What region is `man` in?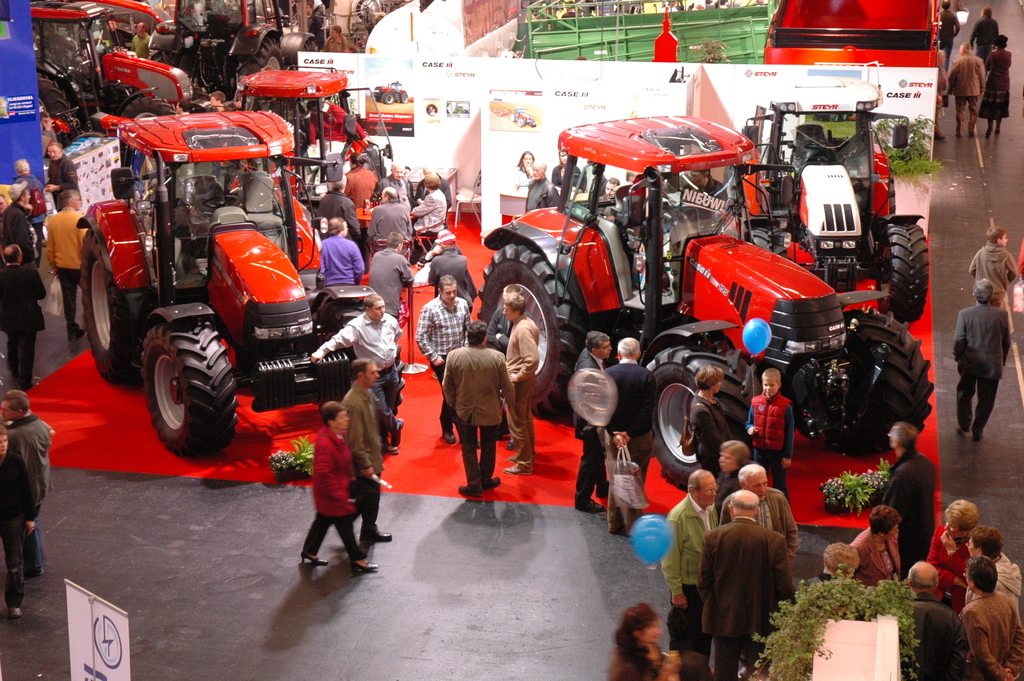
[x1=38, y1=110, x2=61, y2=140].
